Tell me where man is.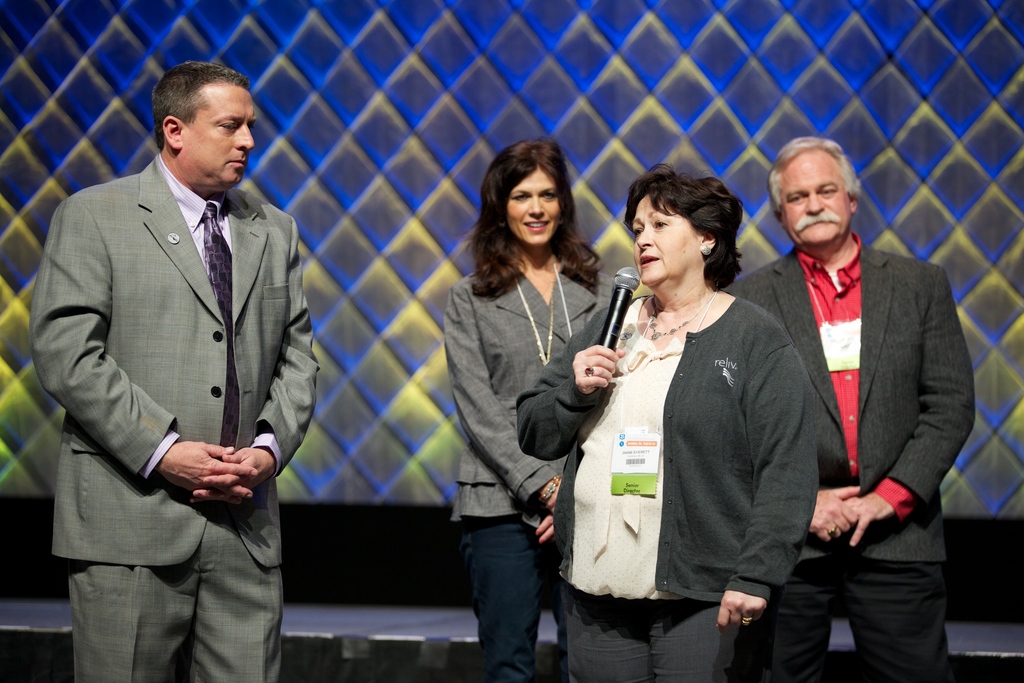
man is at (30, 63, 320, 682).
